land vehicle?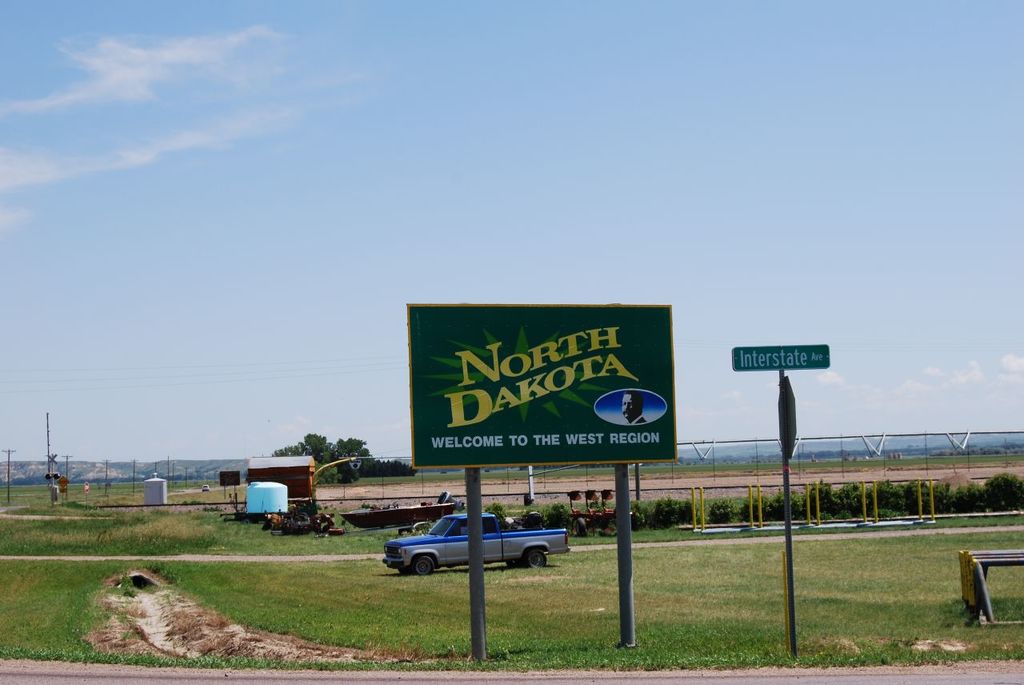
x1=200 y1=488 x2=206 y2=490
